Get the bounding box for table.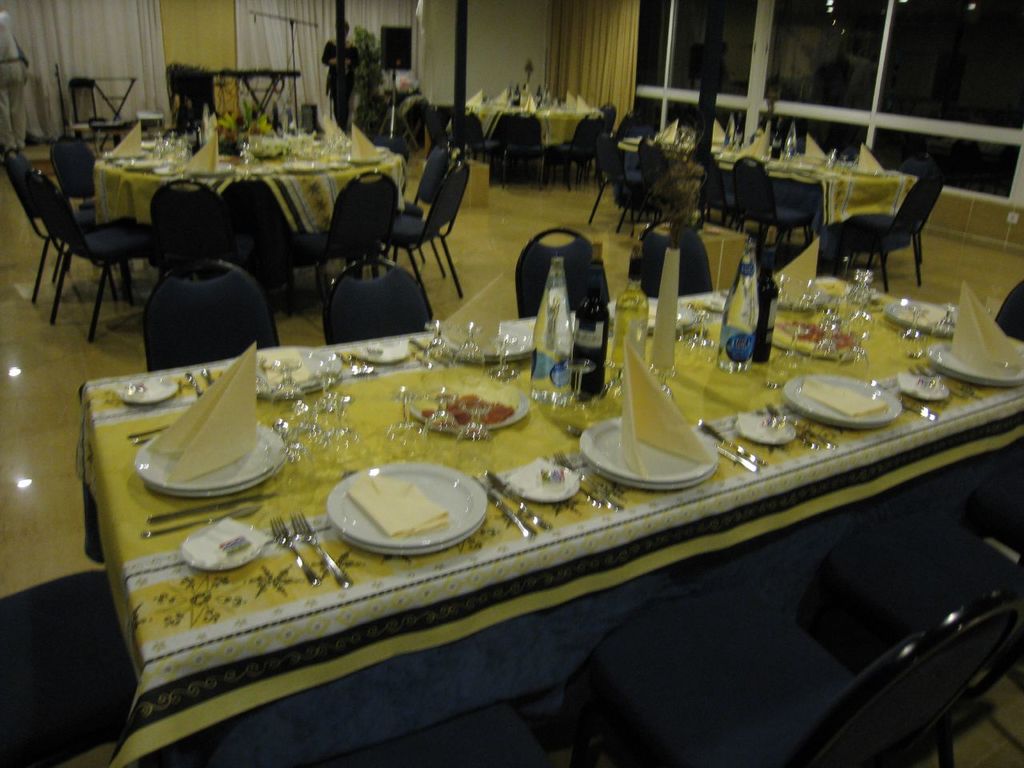
rect(94, 134, 406, 238).
